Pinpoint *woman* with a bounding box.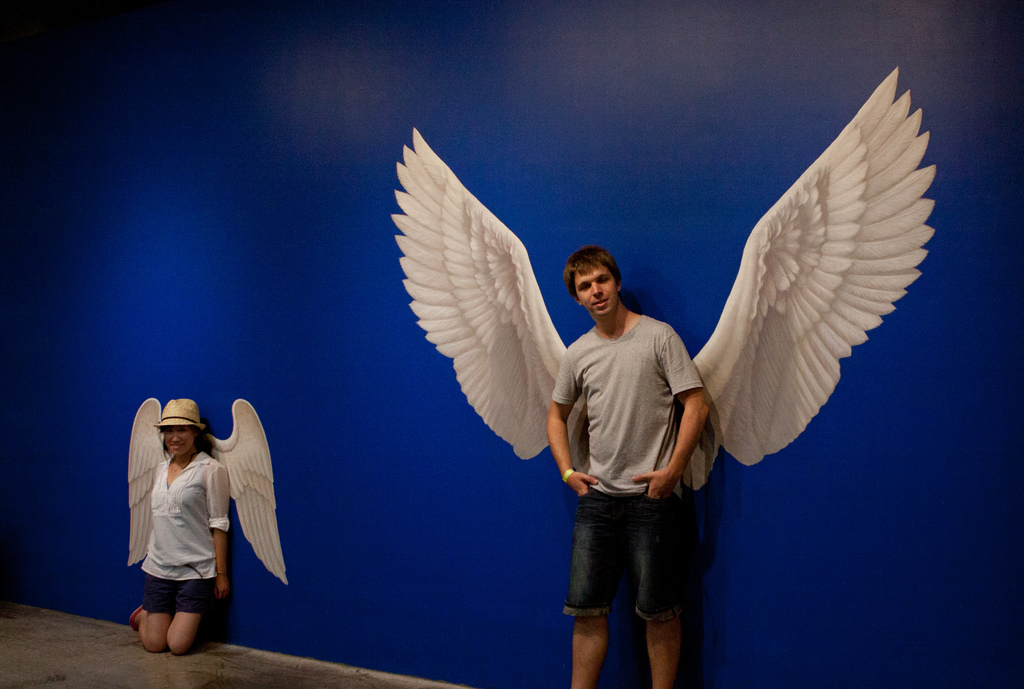
135, 396, 234, 658.
